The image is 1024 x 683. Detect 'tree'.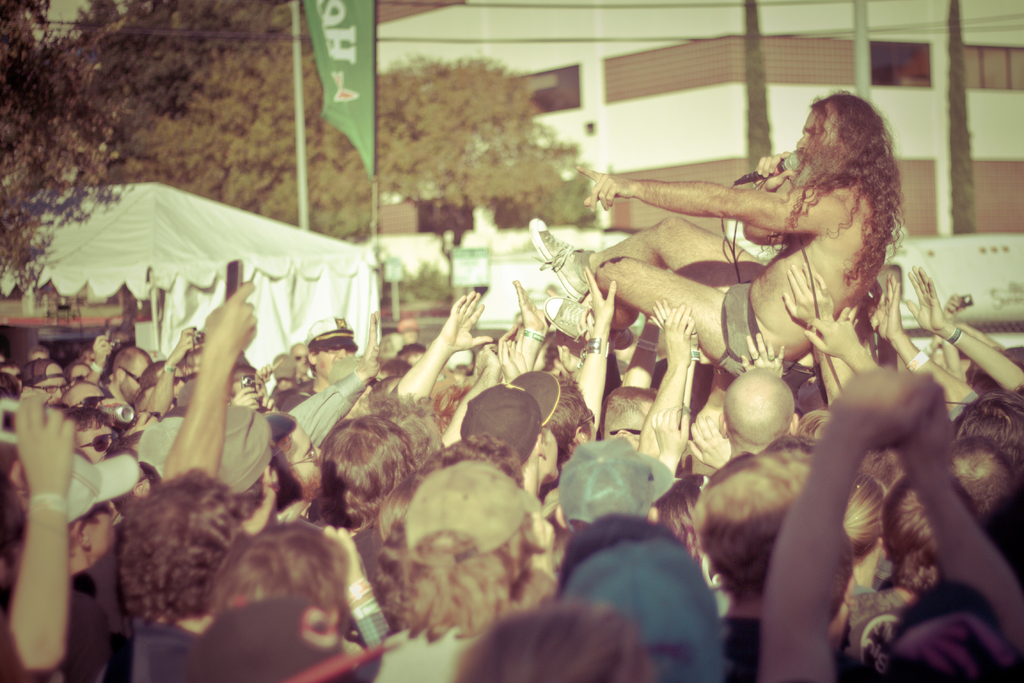
Detection: (x1=0, y1=0, x2=132, y2=298).
